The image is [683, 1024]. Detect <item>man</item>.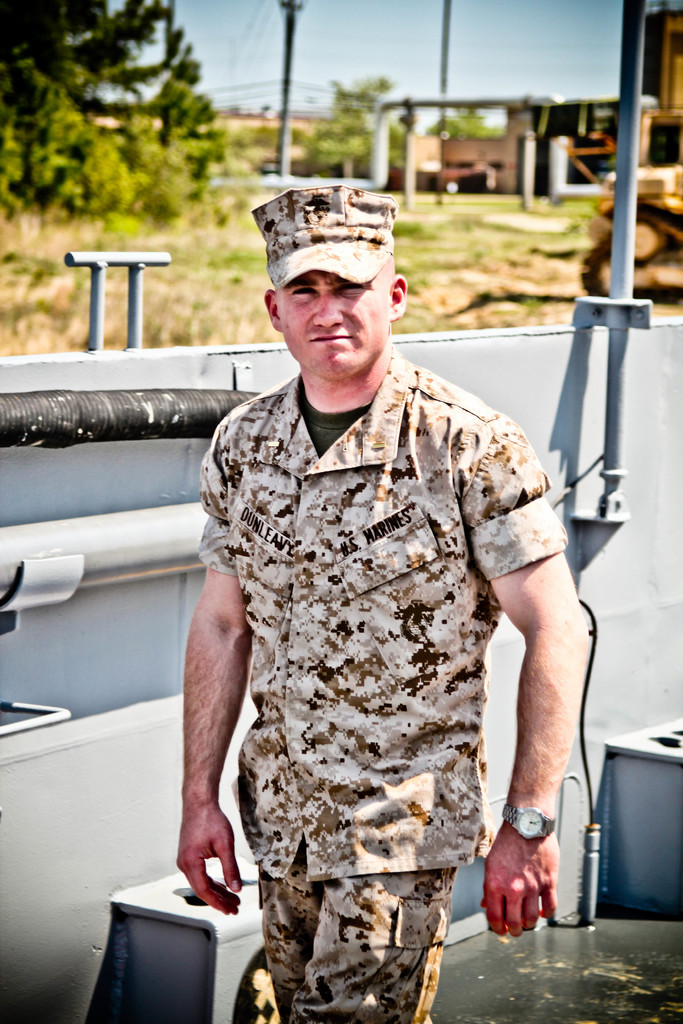
Detection: pyautogui.locateOnScreen(196, 188, 595, 1005).
